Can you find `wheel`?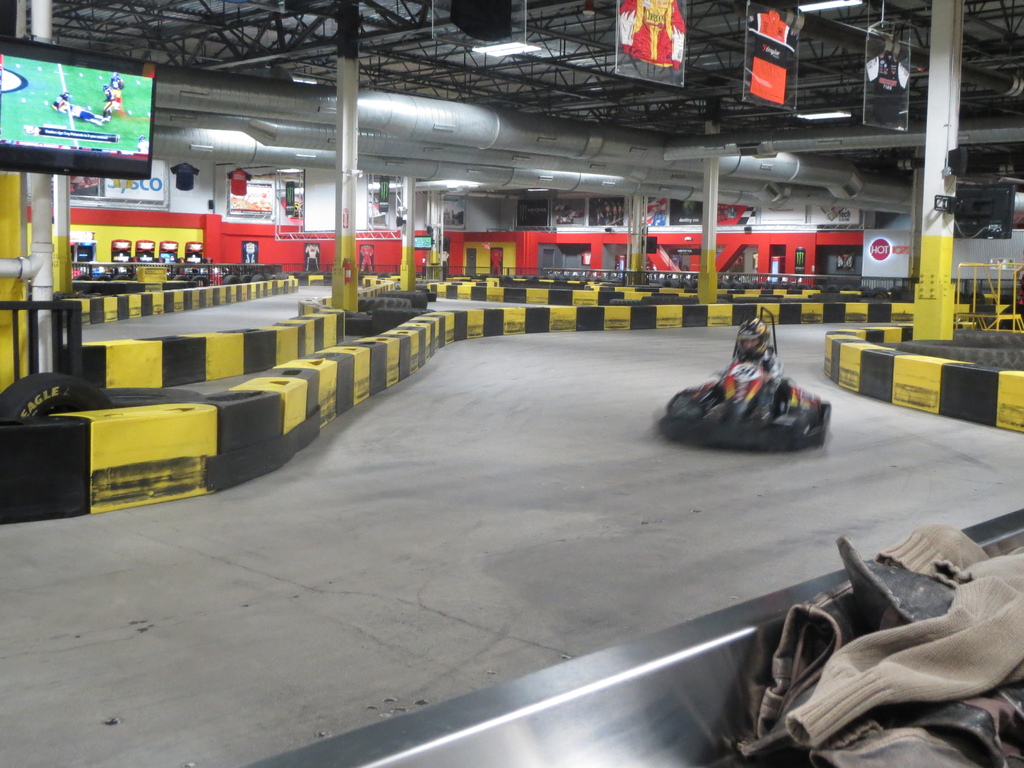
Yes, bounding box: (x1=911, y1=336, x2=1018, y2=366).
